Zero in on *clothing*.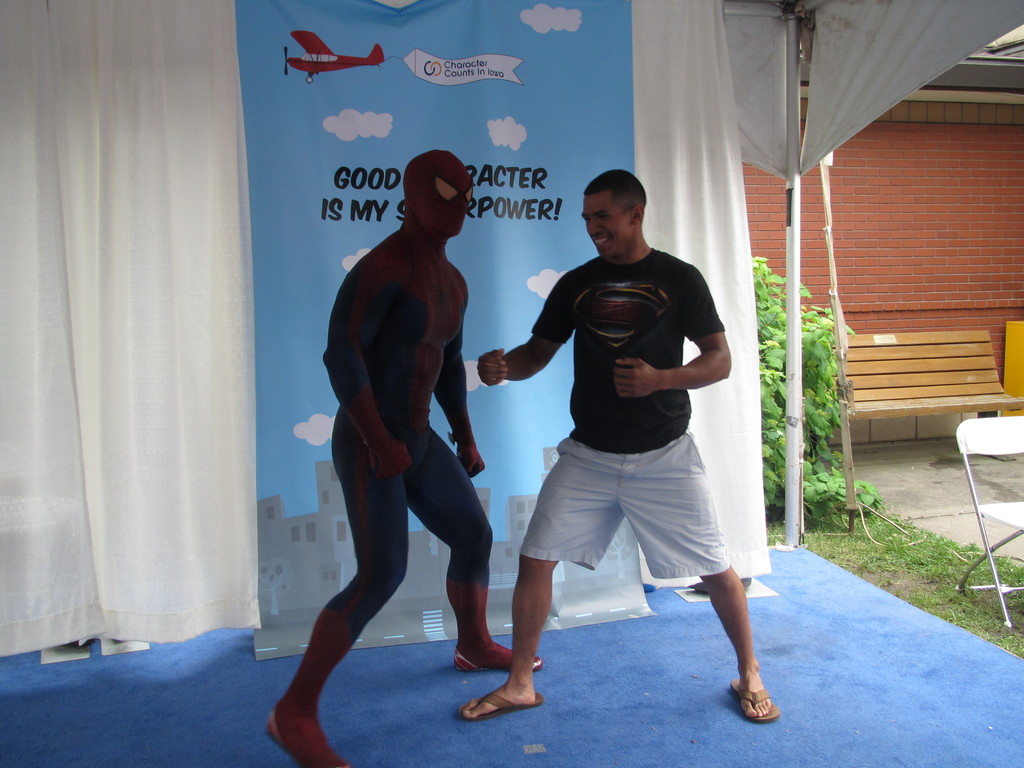
Zeroed in: {"x1": 518, "y1": 243, "x2": 732, "y2": 582}.
